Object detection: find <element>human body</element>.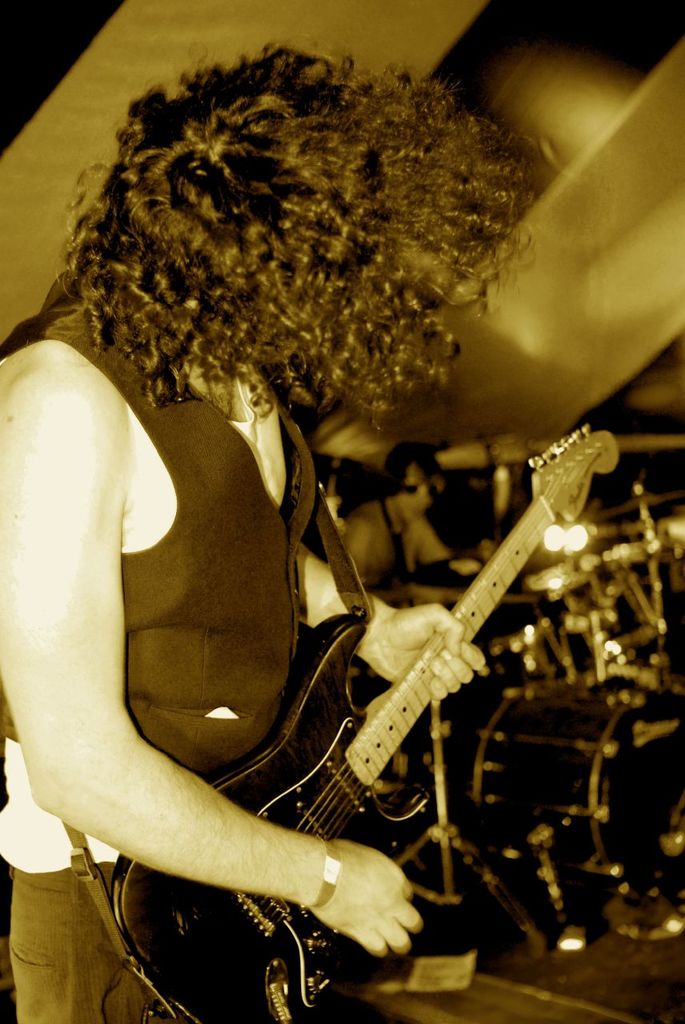
left=0, top=45, right=530, bottom=1023.
